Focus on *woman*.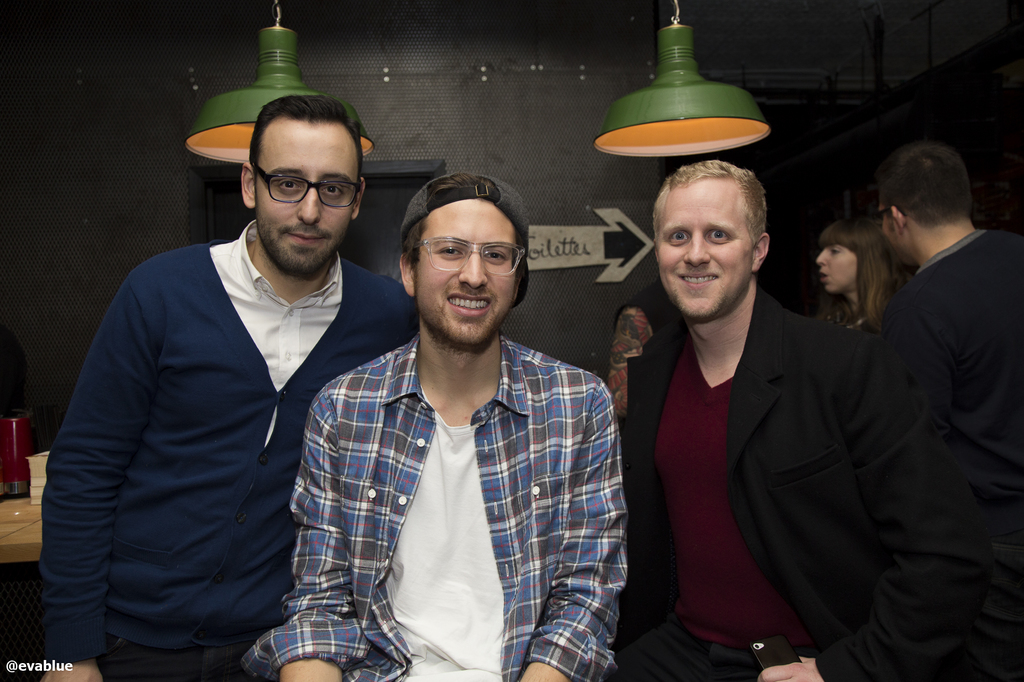
Focused at 813, 217, 907, 334.
